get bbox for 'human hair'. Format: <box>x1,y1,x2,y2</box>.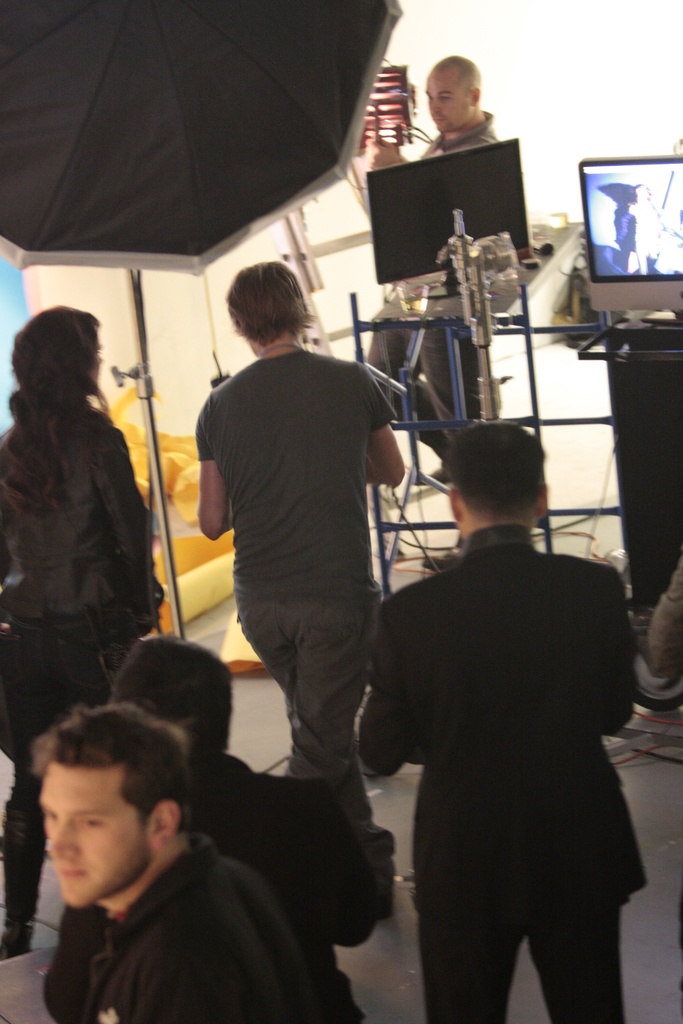
<box>0,305,117,515</box>.
